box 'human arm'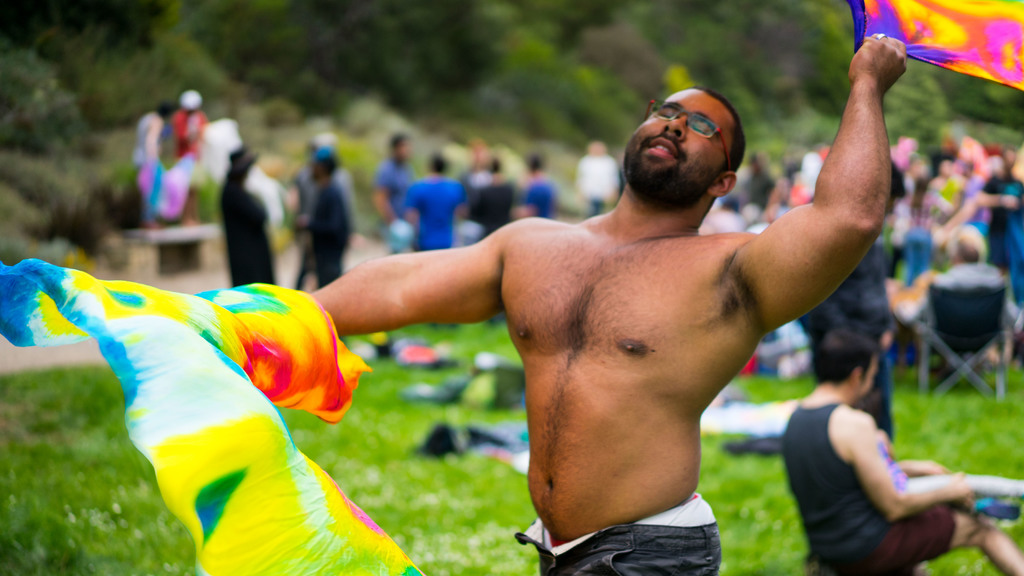
x1=521, y1=174, x2=556, y2=216
